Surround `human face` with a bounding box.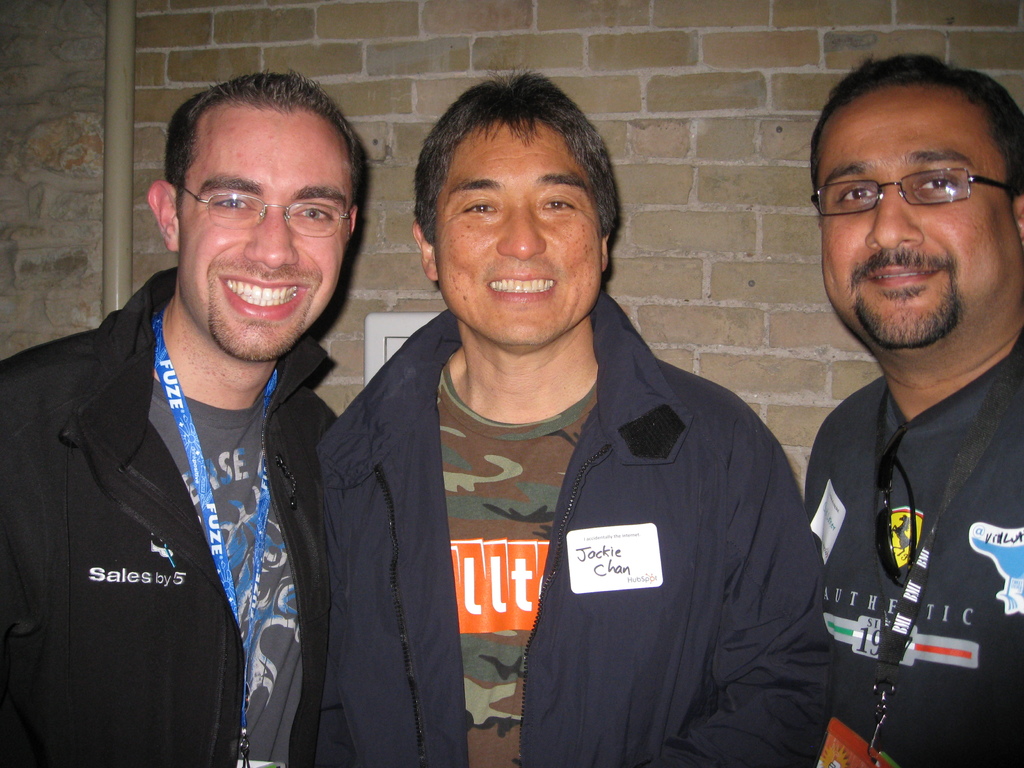
crop(178, 100, 350, 363).
